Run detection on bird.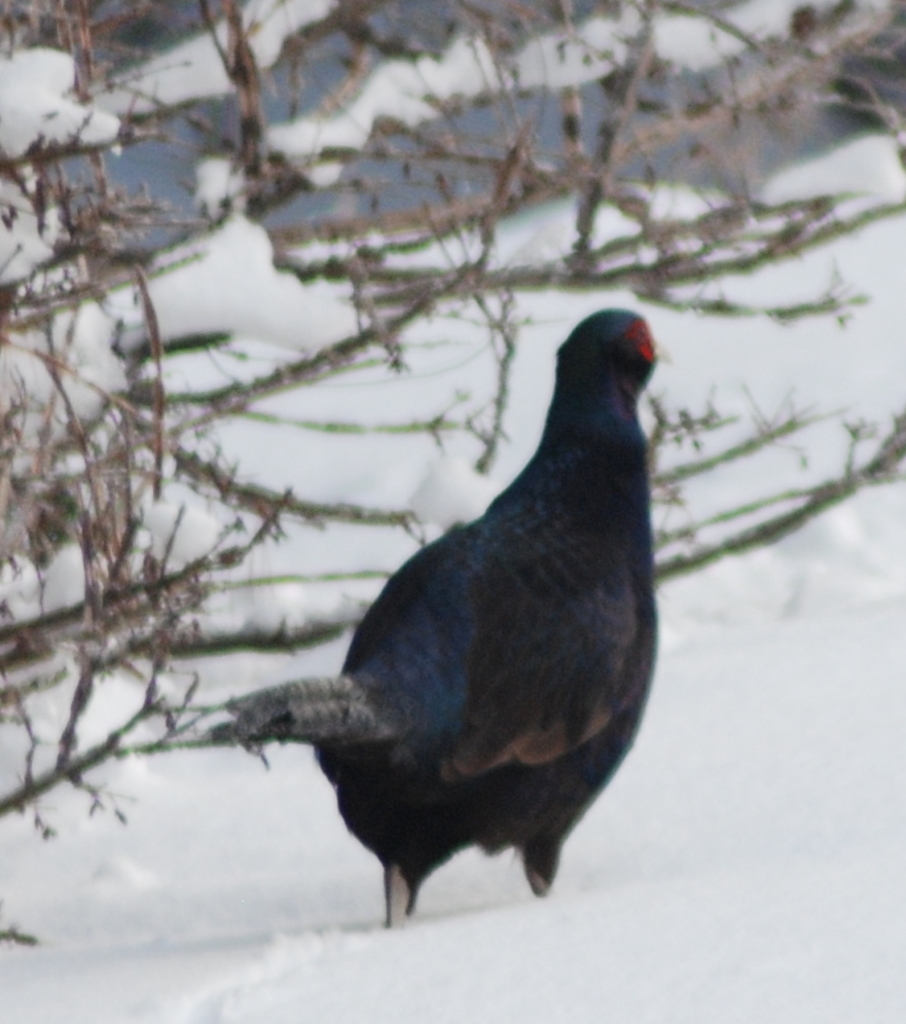
Result: {"x1": 200, "y1": 296, "x2": 674, "y2": 941}.
